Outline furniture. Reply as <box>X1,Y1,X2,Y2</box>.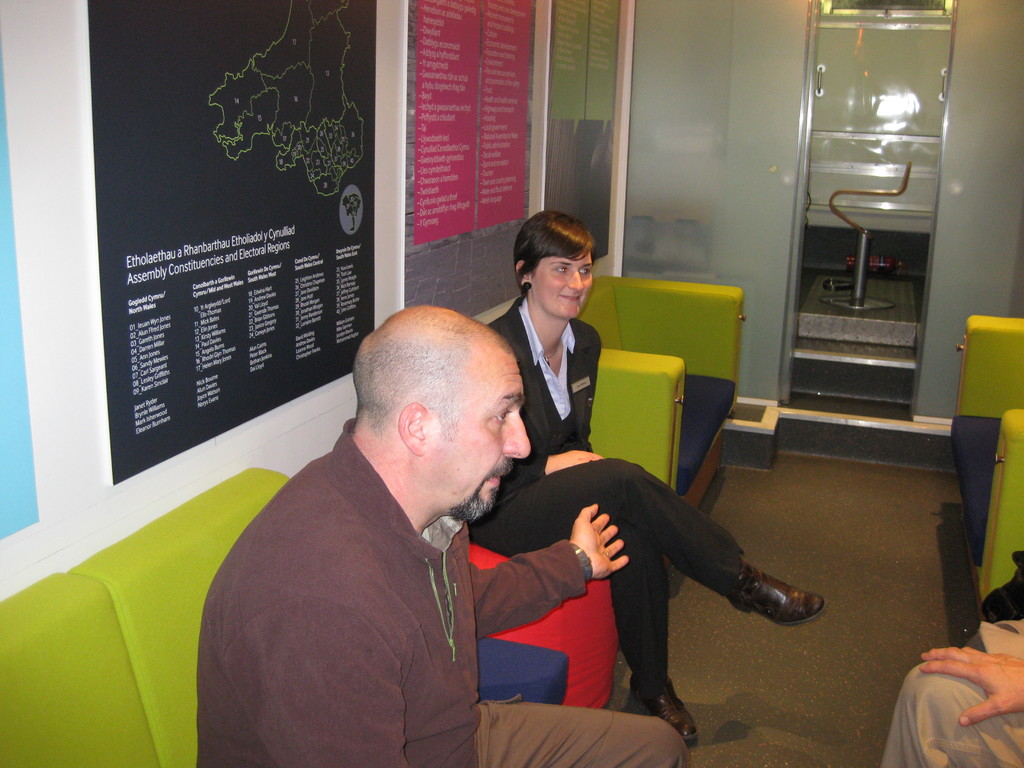
<box>578,285,743,563</box>.
